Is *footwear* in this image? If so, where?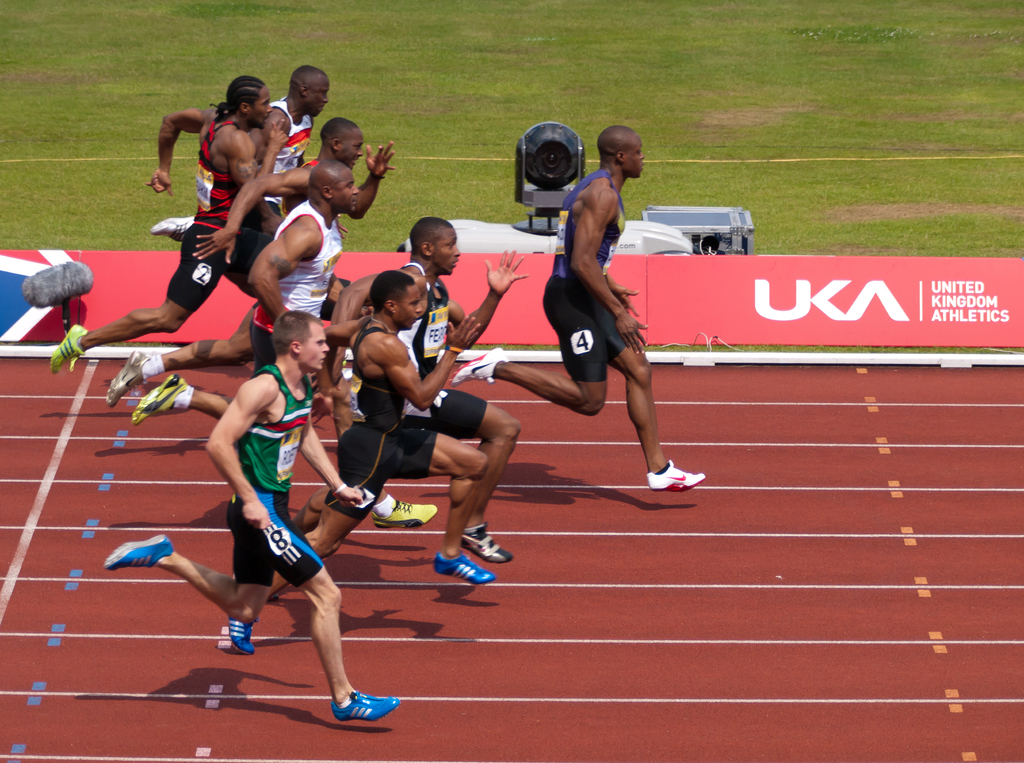
Yes, at x1=431, y1=555, x2=495, y2=585.
